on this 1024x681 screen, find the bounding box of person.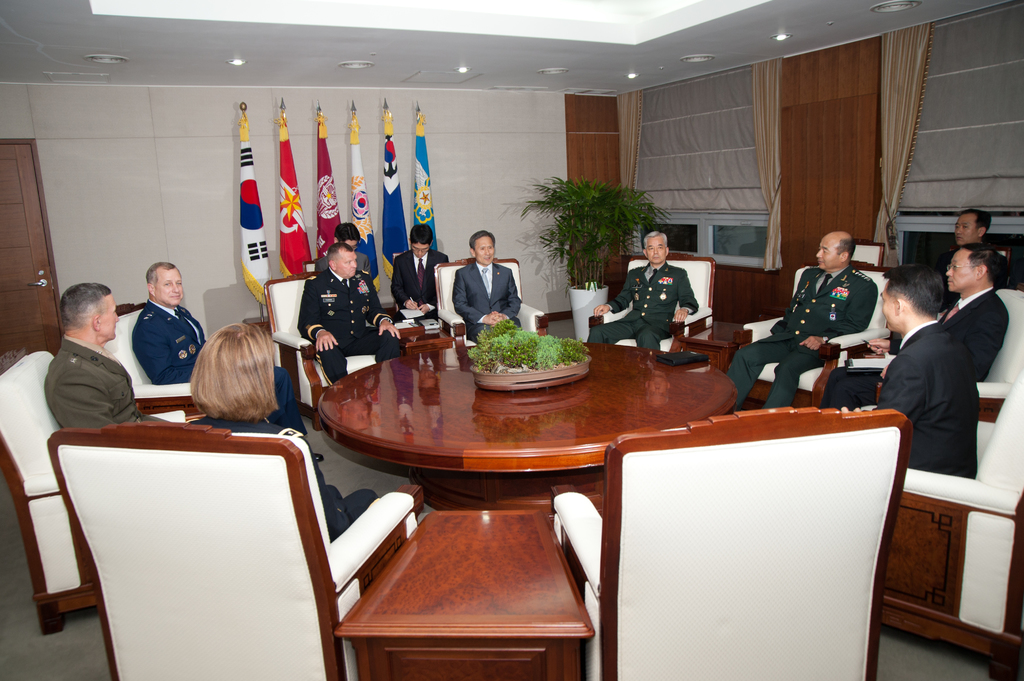
Bounding box: [left=814, top=244, right=1011, bottom=413].
